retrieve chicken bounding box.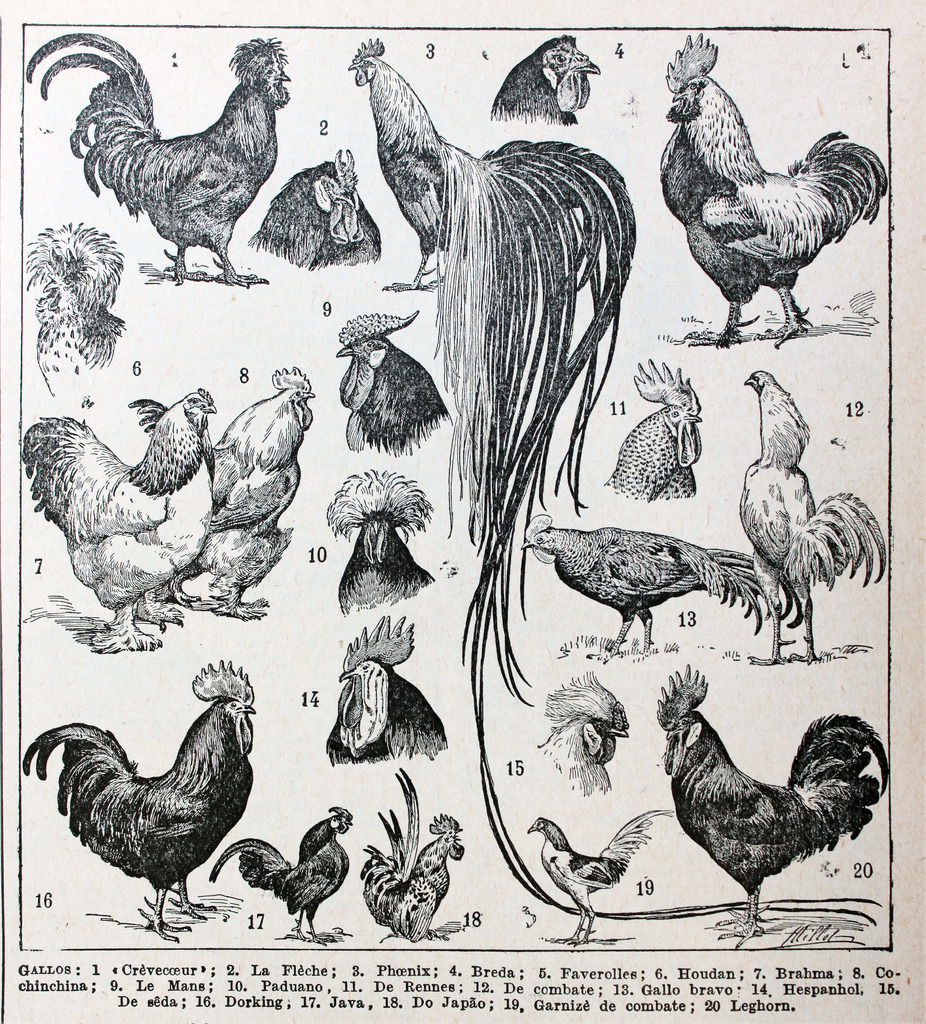
Bounding box: {"x1": 521, "y1": 514, "x2": 770, "y2": 666}.
